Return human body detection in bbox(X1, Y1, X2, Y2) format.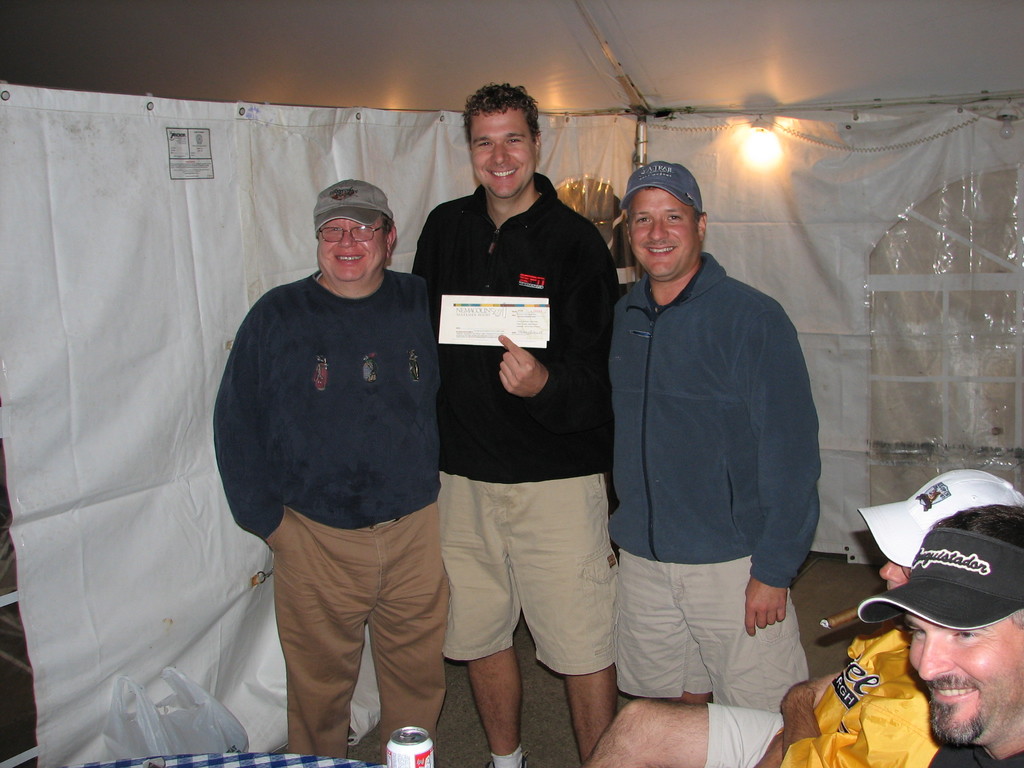
bbox(584, 466, 1023, 767).
